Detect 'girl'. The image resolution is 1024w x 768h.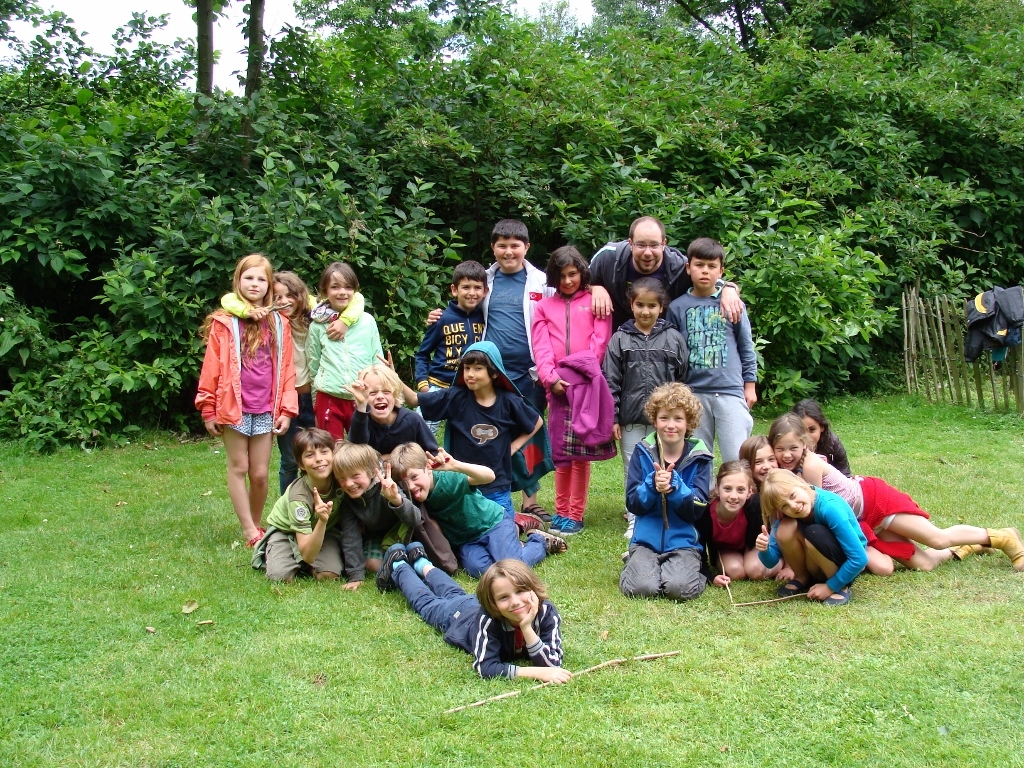
bbox(769, 413, 1023, 570).
